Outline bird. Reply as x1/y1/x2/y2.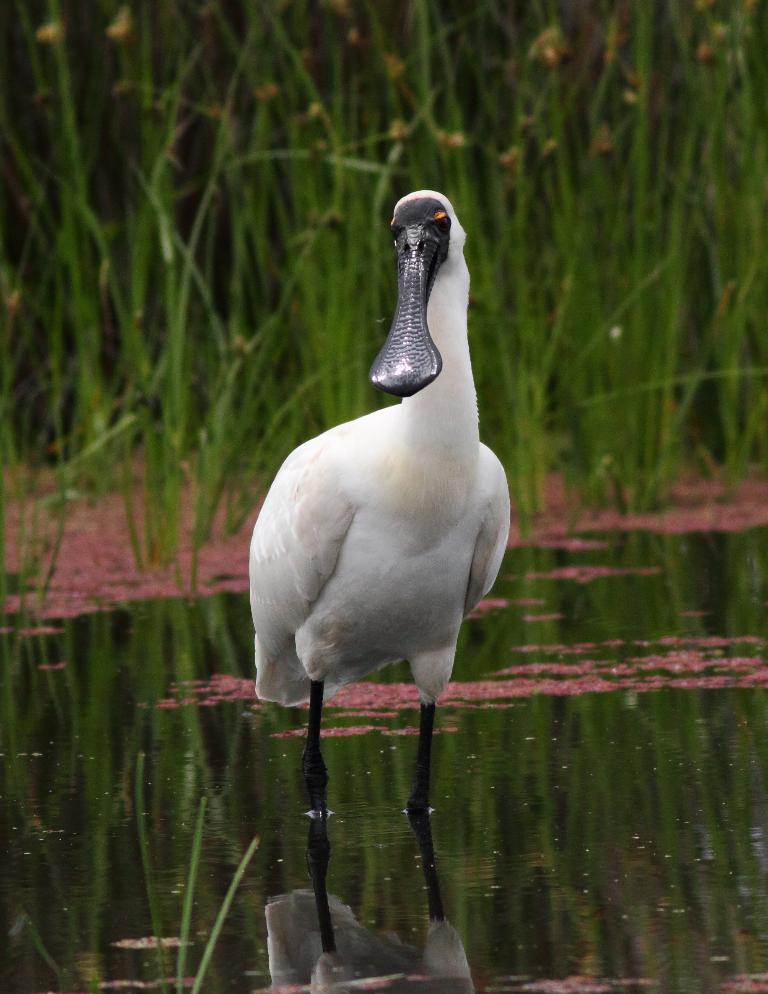
237/219/520/844.
